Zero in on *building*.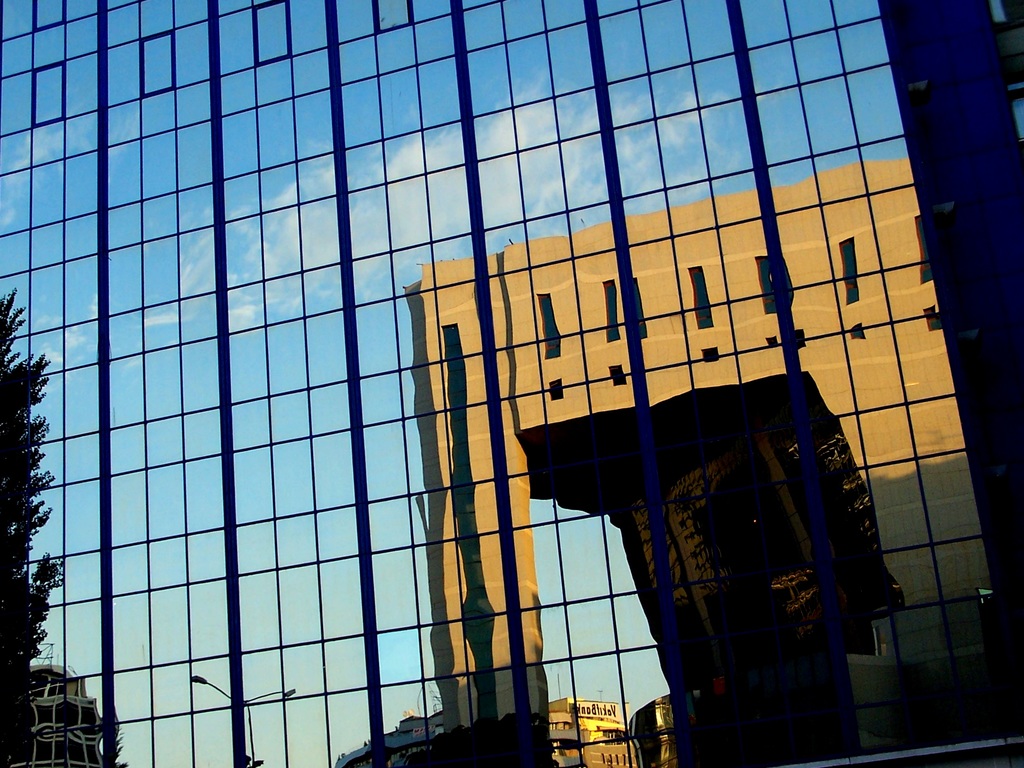
Zeroed in: (left=0, top=0, right=1023, bottom=767).
